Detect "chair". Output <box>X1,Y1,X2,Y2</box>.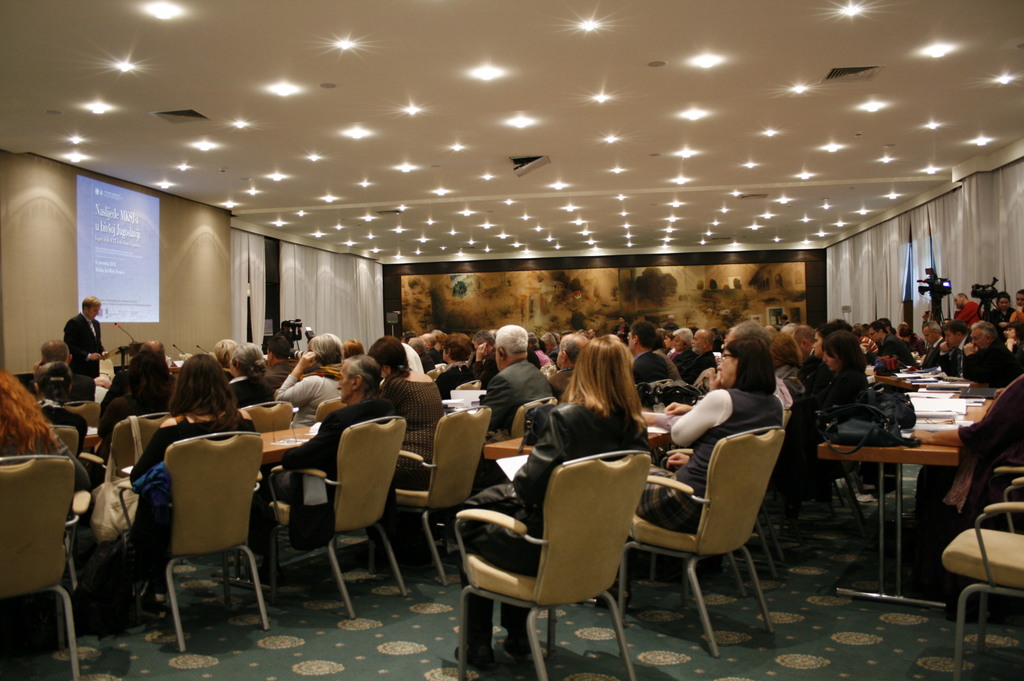
<box>108,409,171,481</box>.
